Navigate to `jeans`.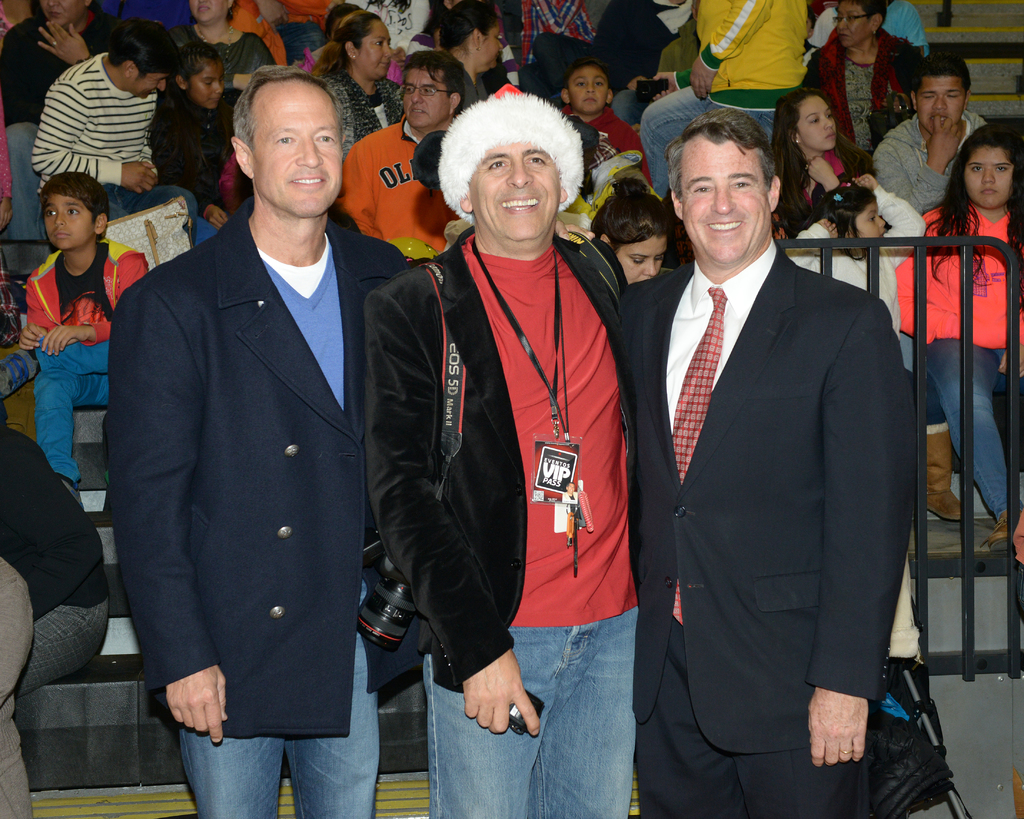
Navigation target: (641,88,770,198).
